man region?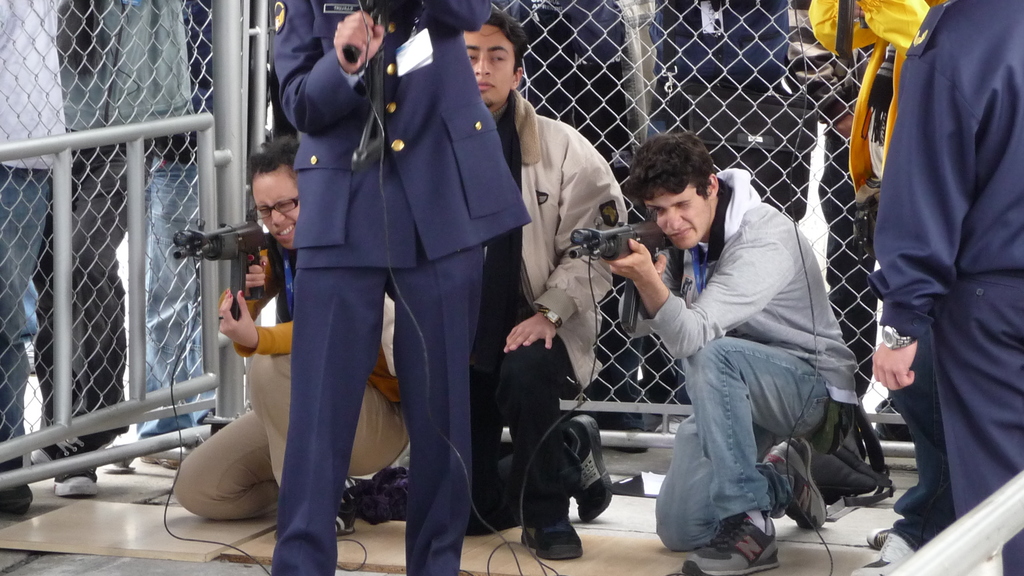
crop(646, 121, 875, 567)
